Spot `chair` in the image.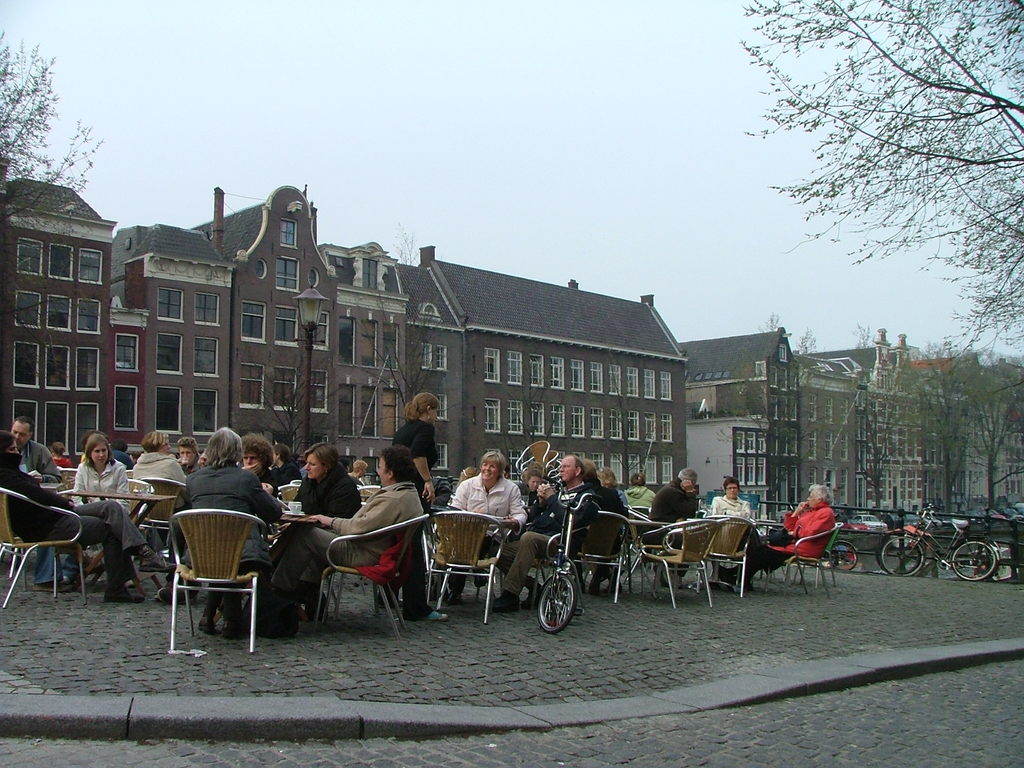
`chair` found at Rect(280, 480, 303, 504).
